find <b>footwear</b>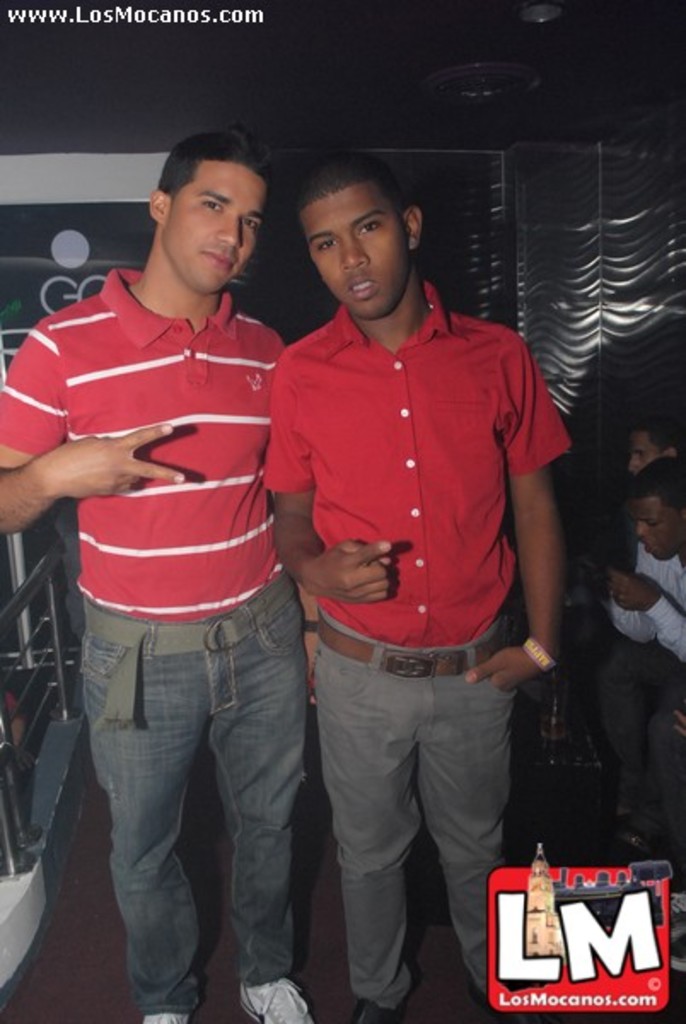
box(352, 992, 391, 1022)
